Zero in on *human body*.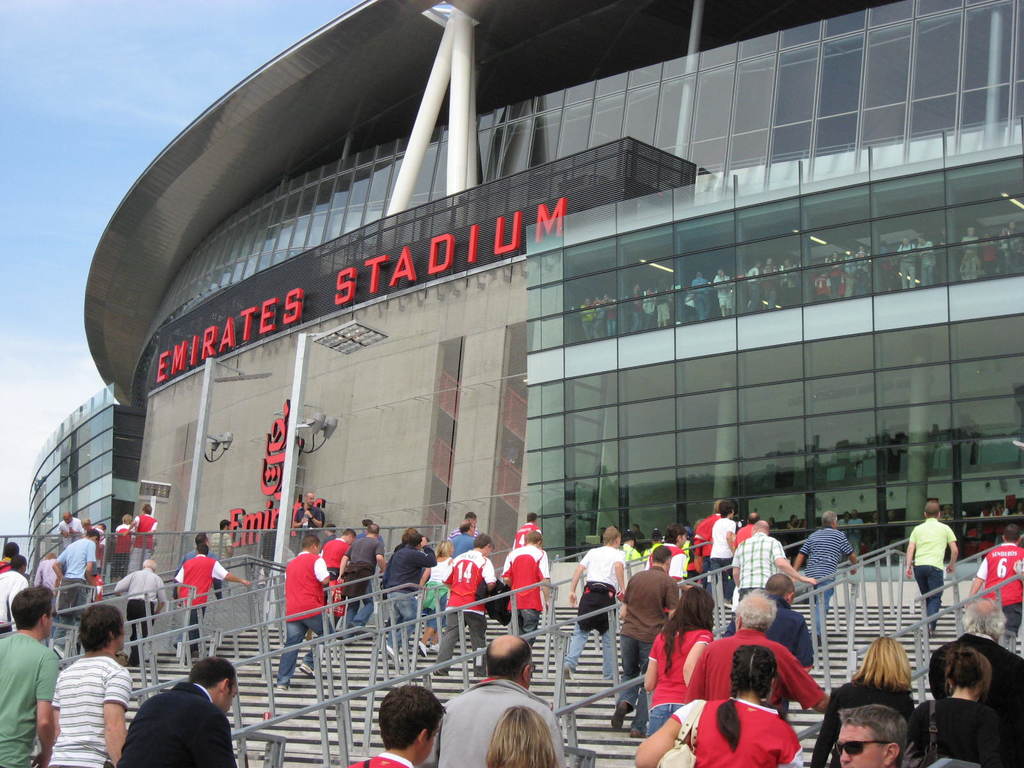
Zeroed in: select_region(609, 539, 676, 739).
